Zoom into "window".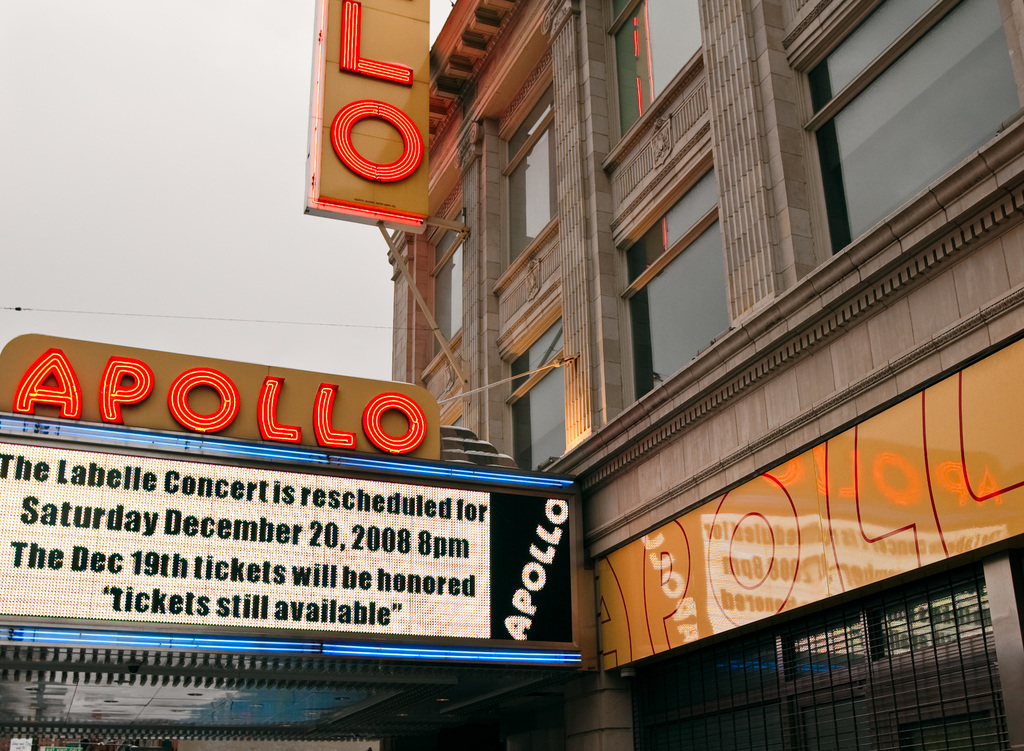
Zoom target: [x1=508, y1=322, x2=597, y2=471].
